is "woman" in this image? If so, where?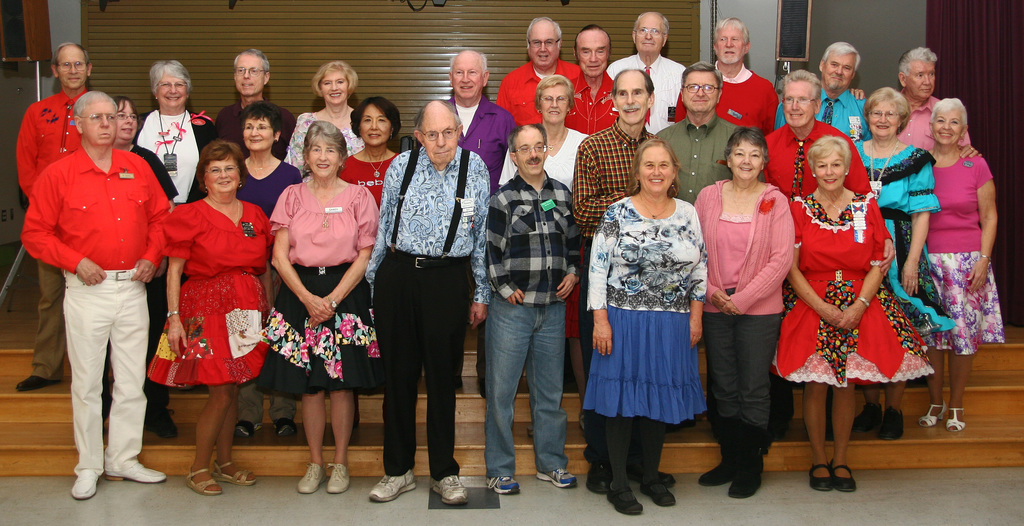
Yes, at 285,61,369,178.
